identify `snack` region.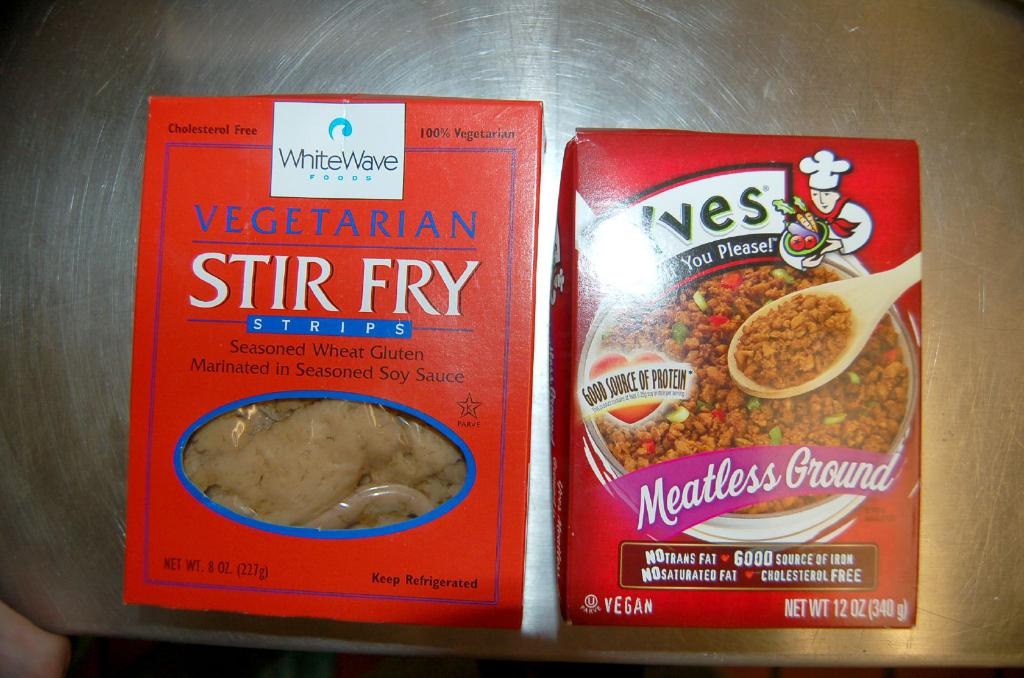
Region: 732:289:852:388.
